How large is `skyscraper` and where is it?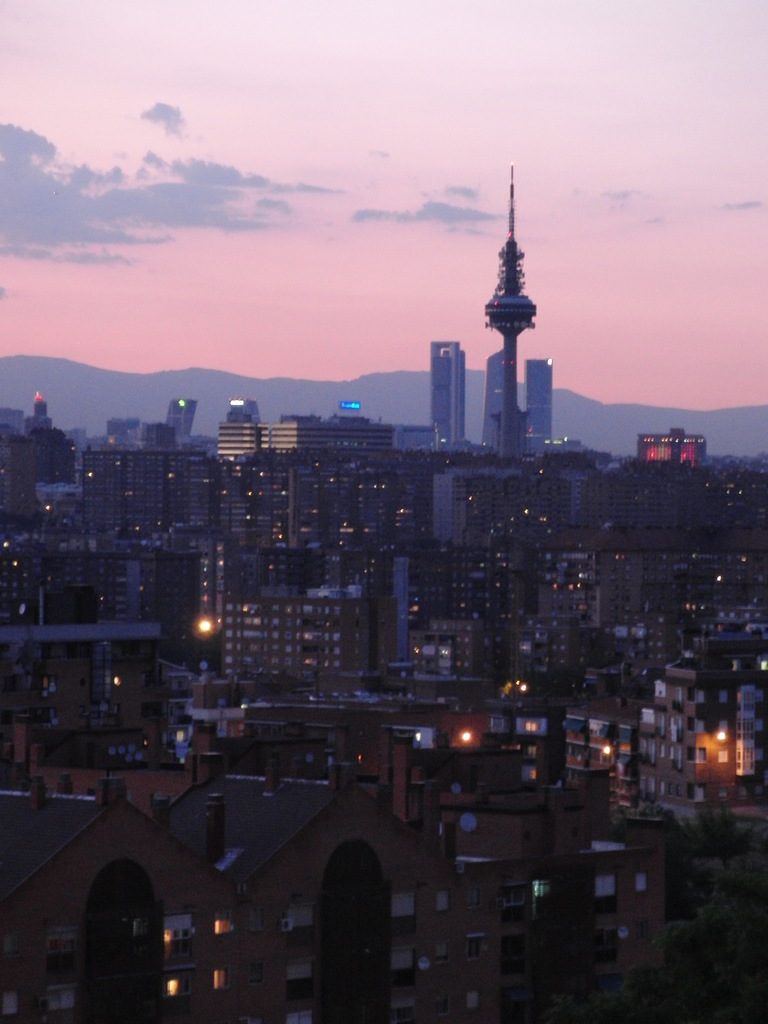
Bounding box: 638,430,708,469.
